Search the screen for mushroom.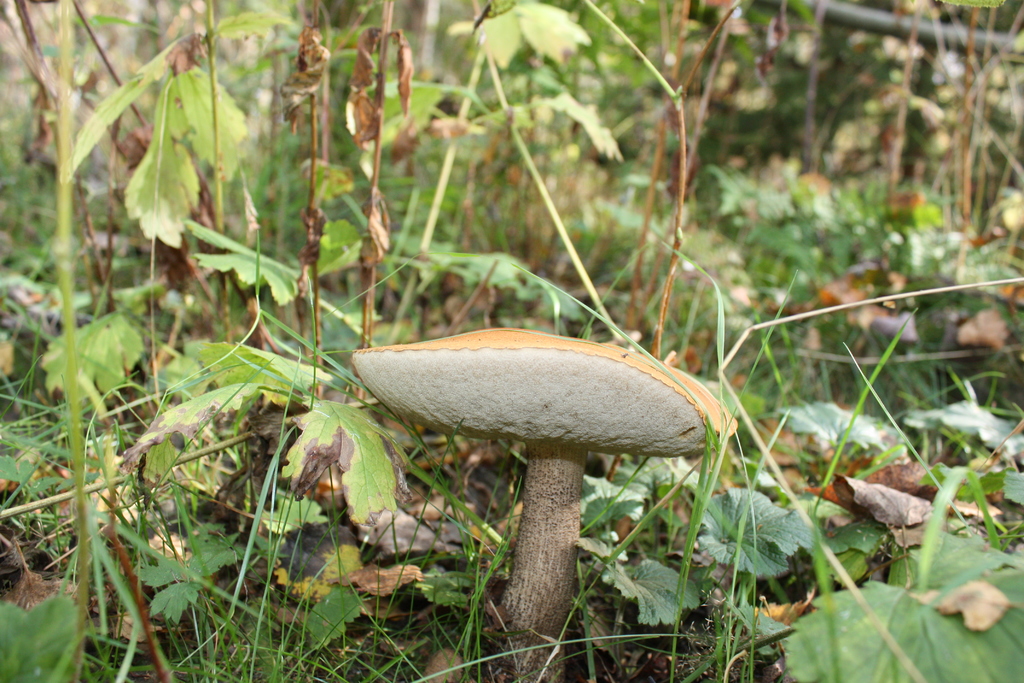
Found at detection(342, 319, 742, 661).
